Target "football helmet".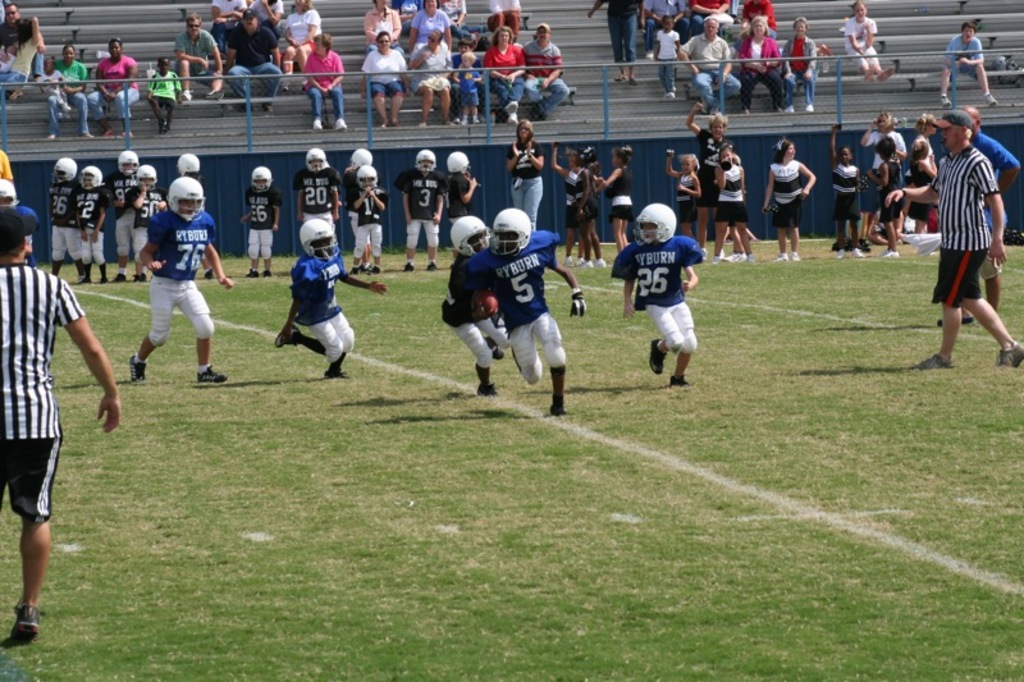
Target region: [636,201,675,244].
